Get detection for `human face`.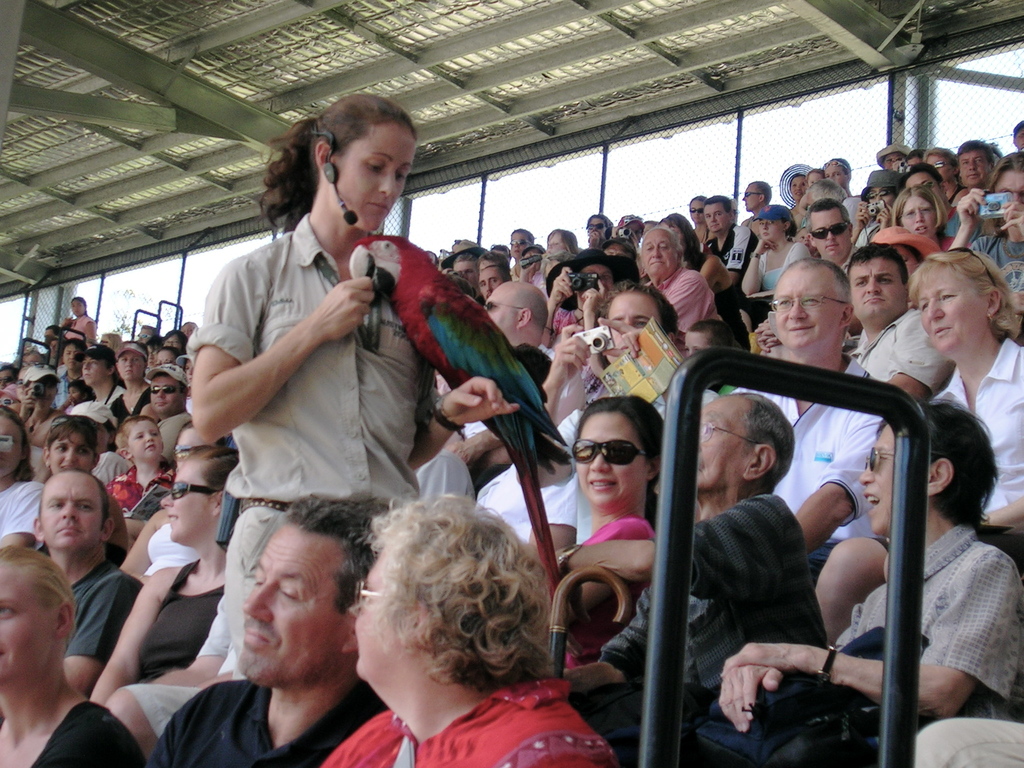
Detection: bbox(992, 170, 1023, 224).
